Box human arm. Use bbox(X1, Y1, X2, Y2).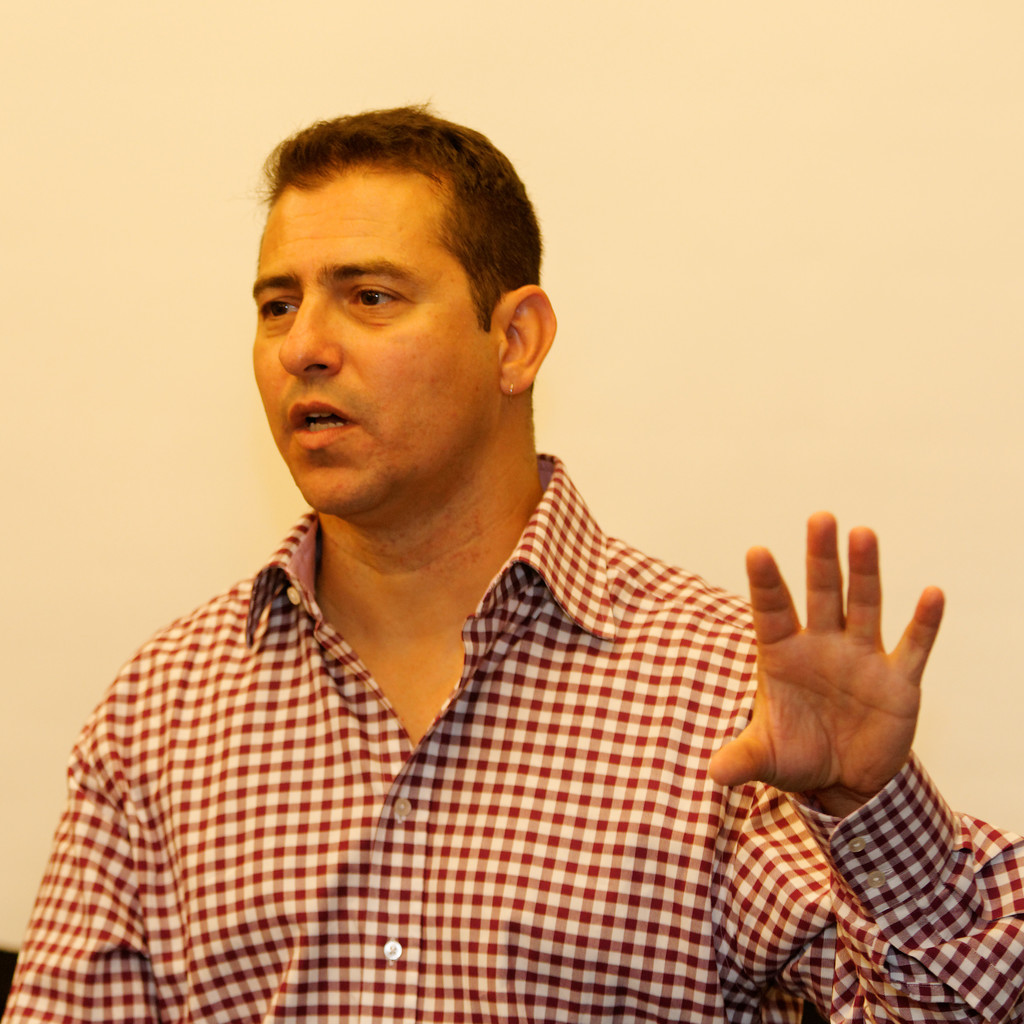
bbox(2, 728, 159, 1023).
